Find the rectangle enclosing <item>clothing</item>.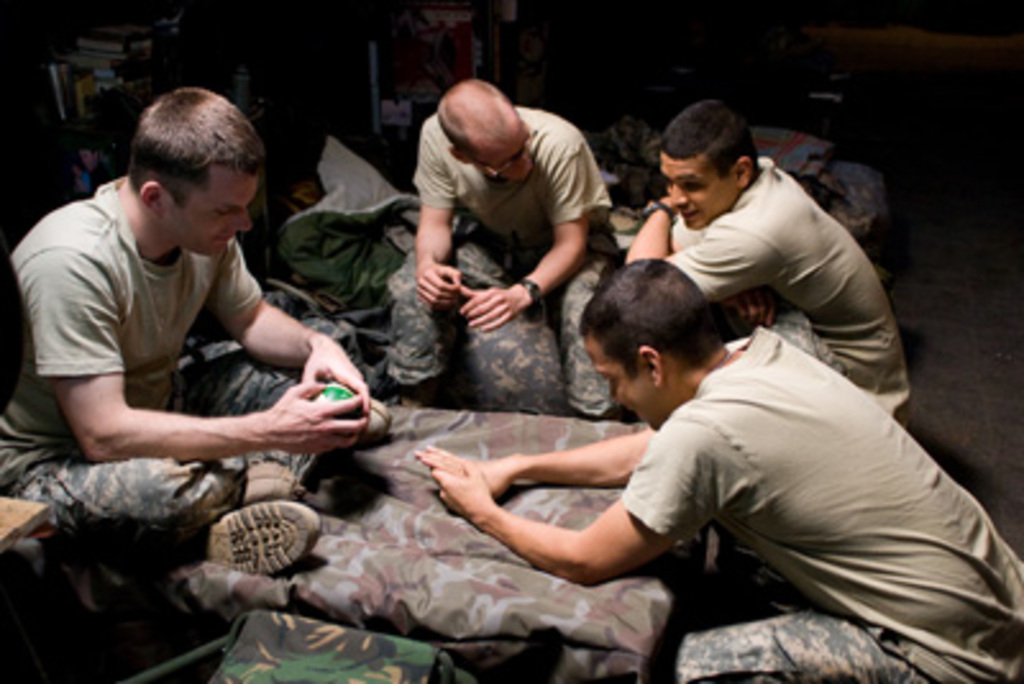
detection(0, 164, 376, 551).
